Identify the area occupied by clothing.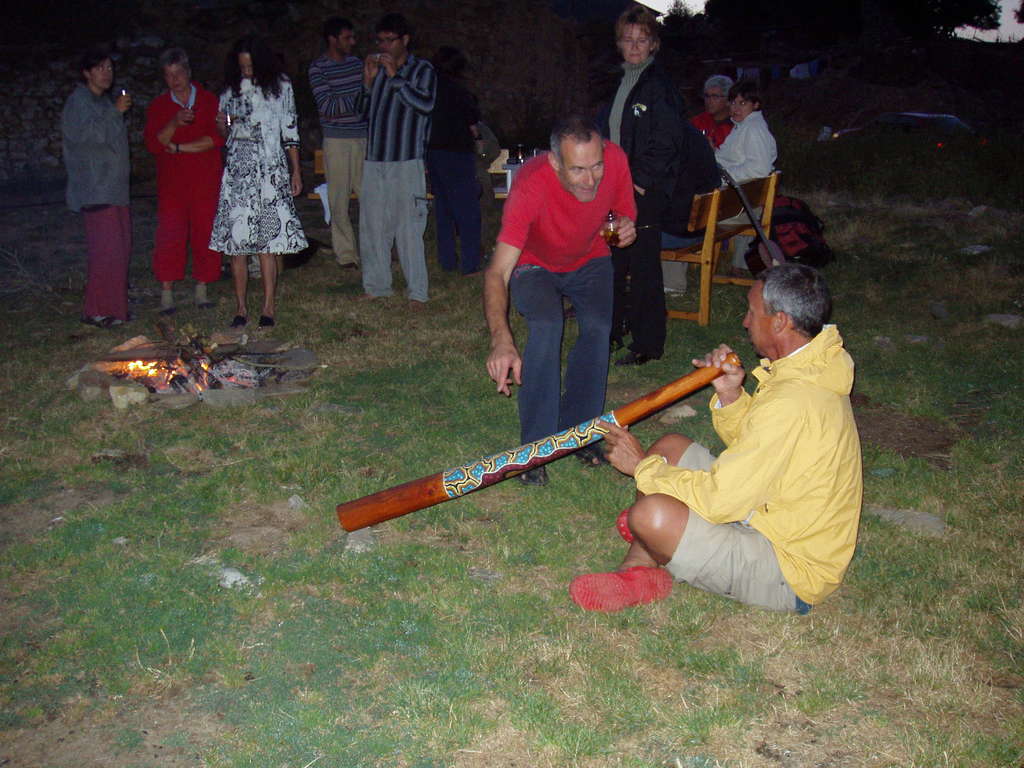
Area: bbox=[431, 74, 489, 280].
